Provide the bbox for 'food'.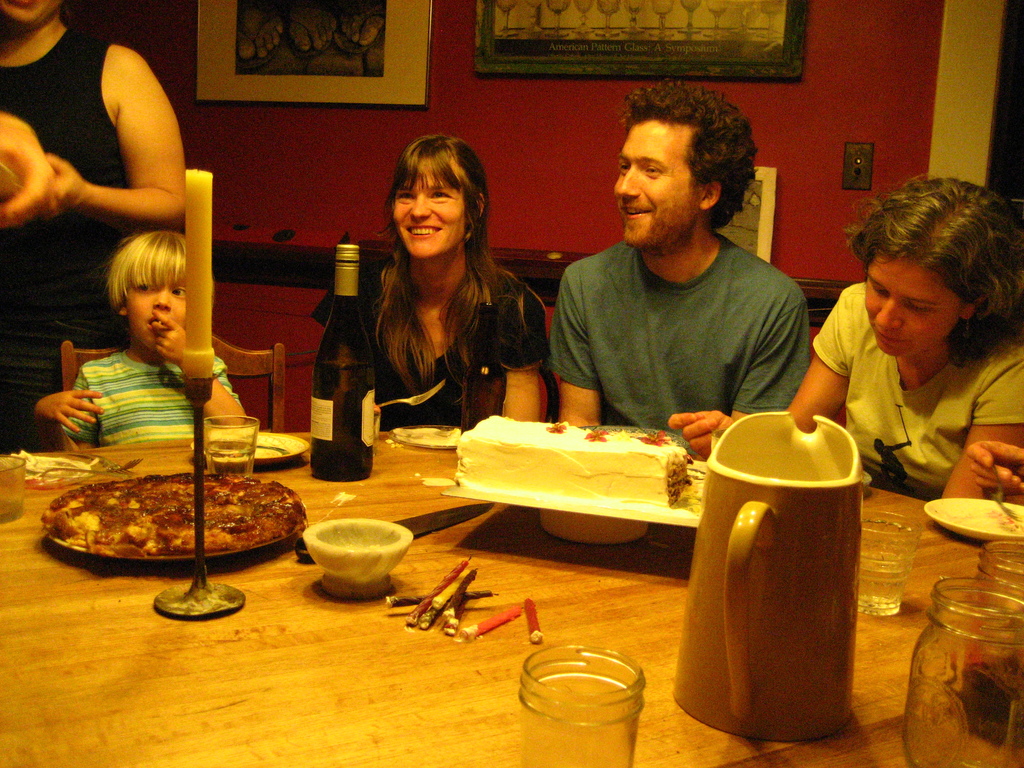
[x1=52, y1=460, x2=283, y2=581].
